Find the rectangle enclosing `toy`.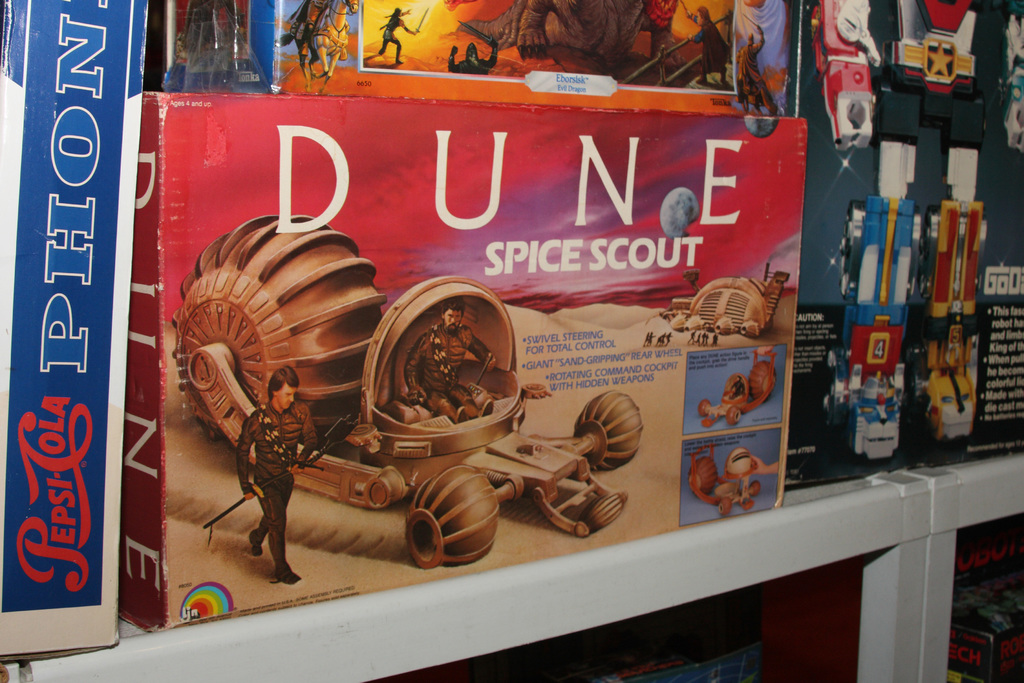
[left=812, top=0, right=884, bottom=160].
